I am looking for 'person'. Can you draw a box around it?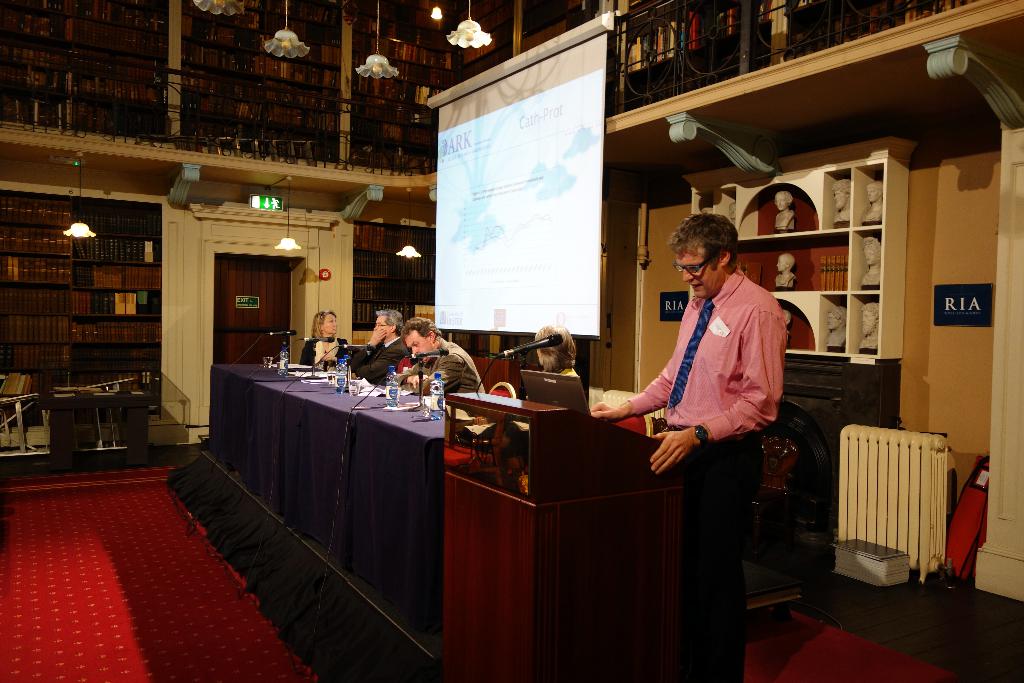
Sure, the bounding box is l=534, t=324, r=582, b=377.
